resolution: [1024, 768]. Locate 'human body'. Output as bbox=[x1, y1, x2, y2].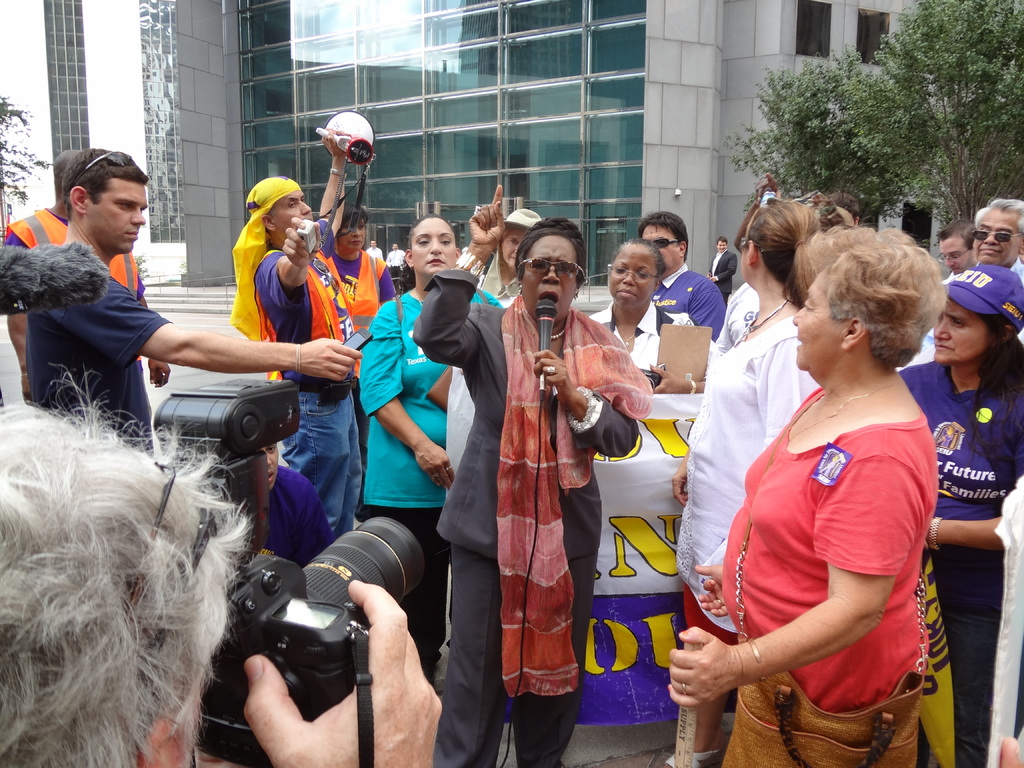
bbox=[241, 467, 335, 578].
